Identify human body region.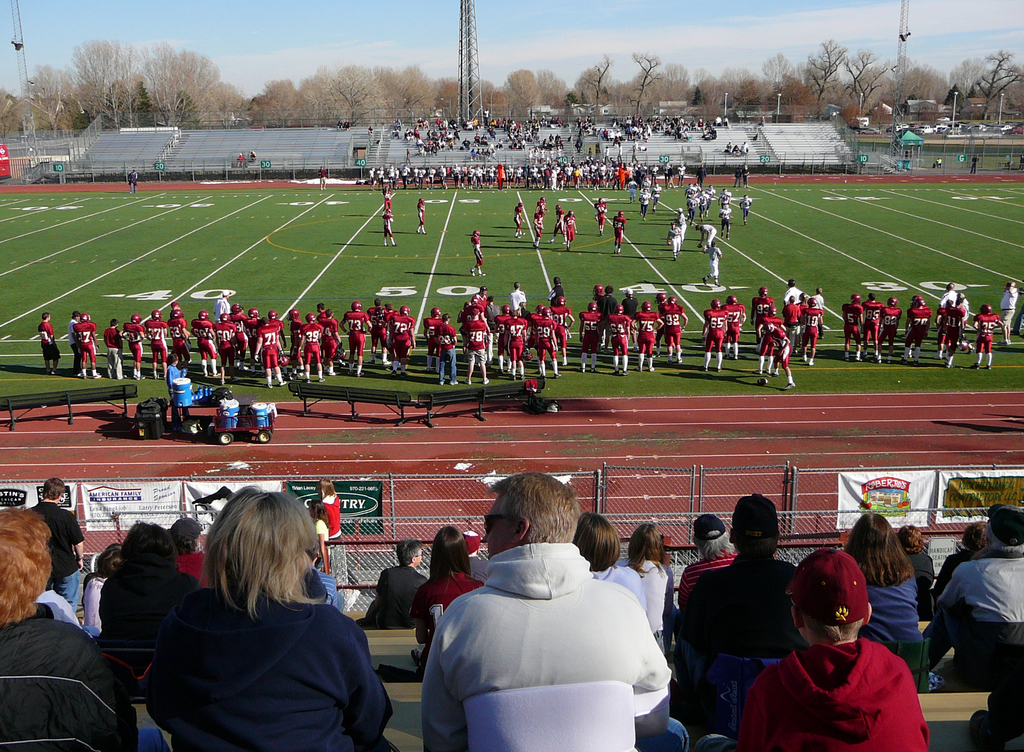
Region: Rect(391, 310, 413, 376).
